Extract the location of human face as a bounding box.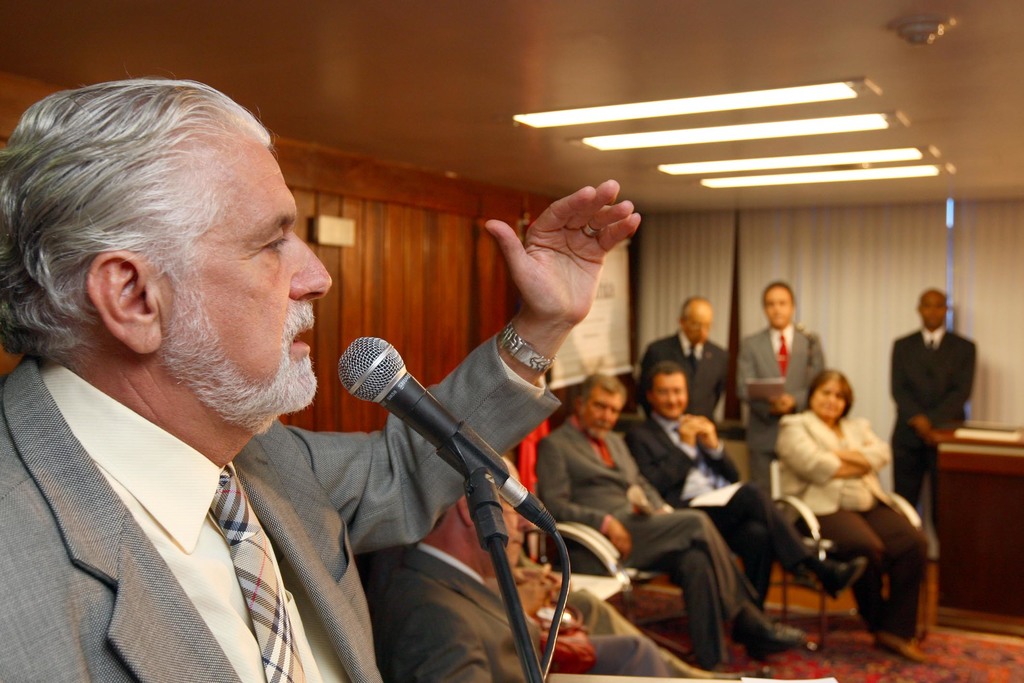
x1=584 y1=383 x2=630 y2=440.
